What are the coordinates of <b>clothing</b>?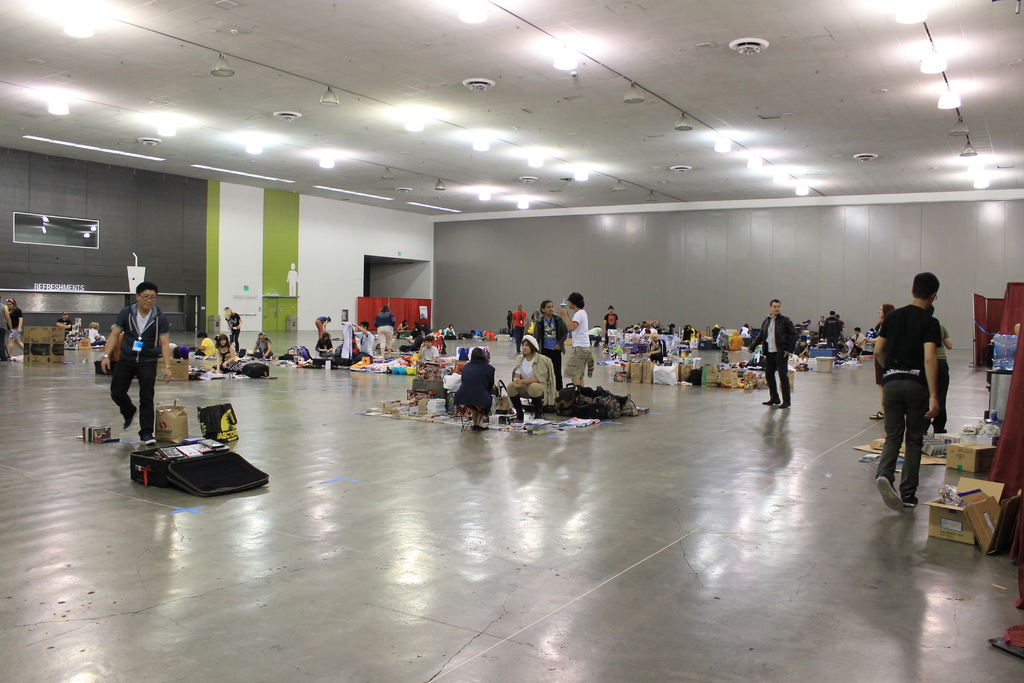
<box>320,338,334,360</box>.
